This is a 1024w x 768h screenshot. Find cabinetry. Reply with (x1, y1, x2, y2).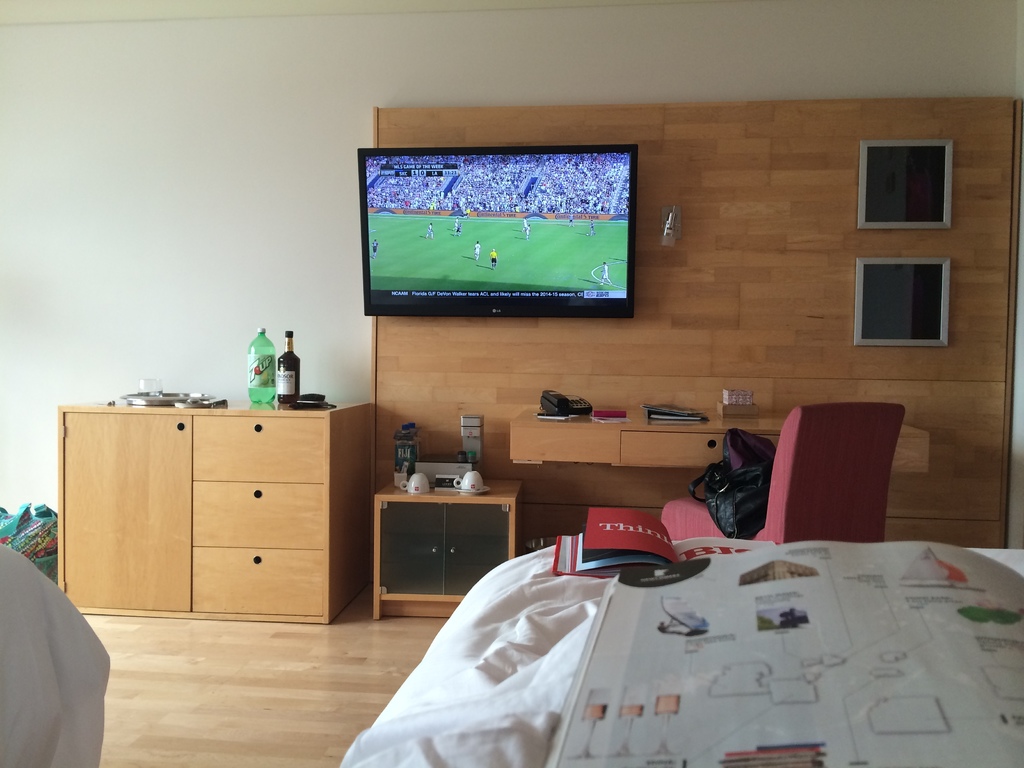
(513, 431, 626, 464).
